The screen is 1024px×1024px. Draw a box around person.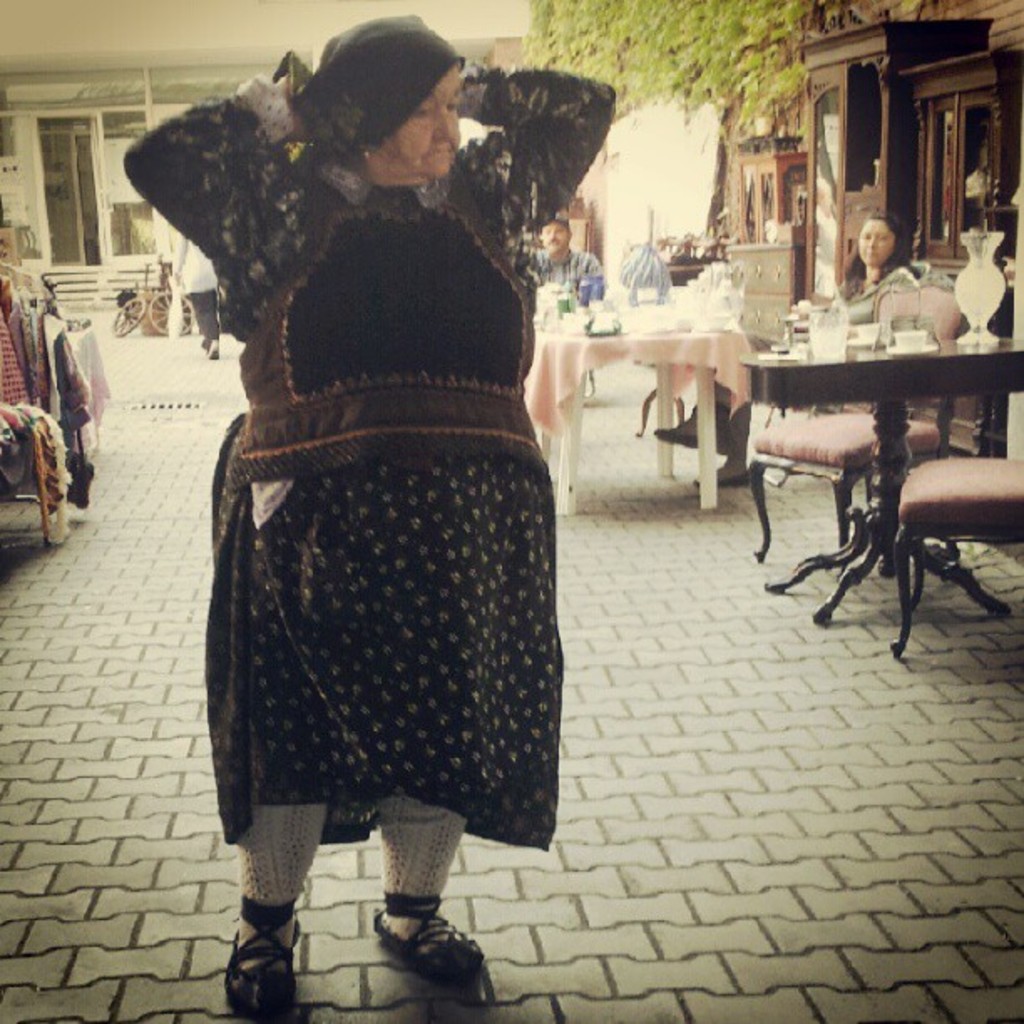
169/224/226/366.
